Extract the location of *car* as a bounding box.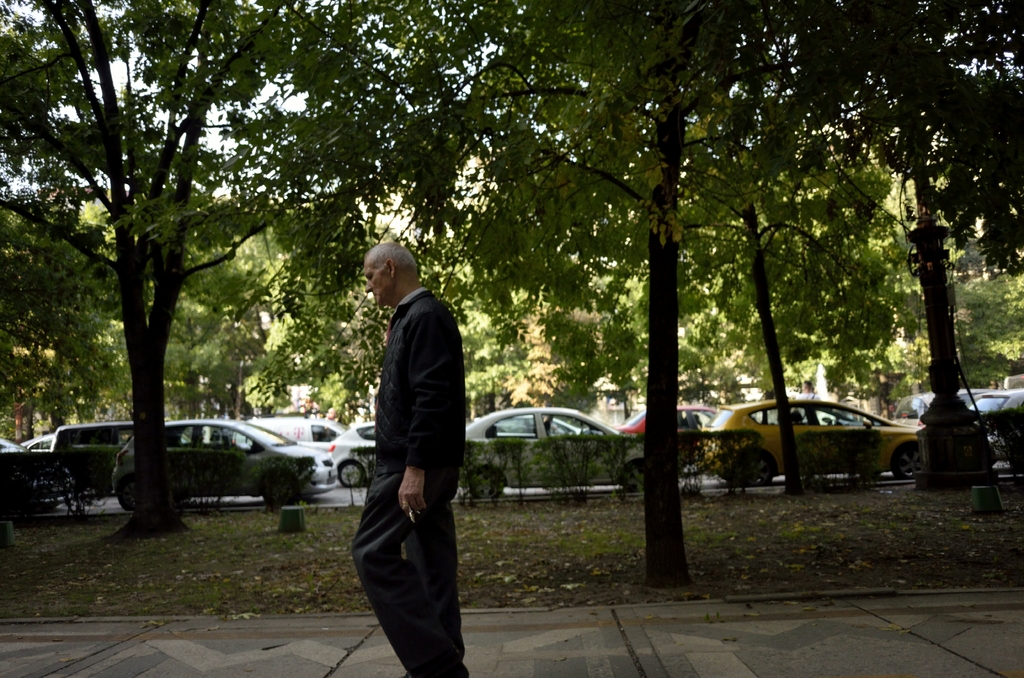
<box>614,407,714,470</box>.
